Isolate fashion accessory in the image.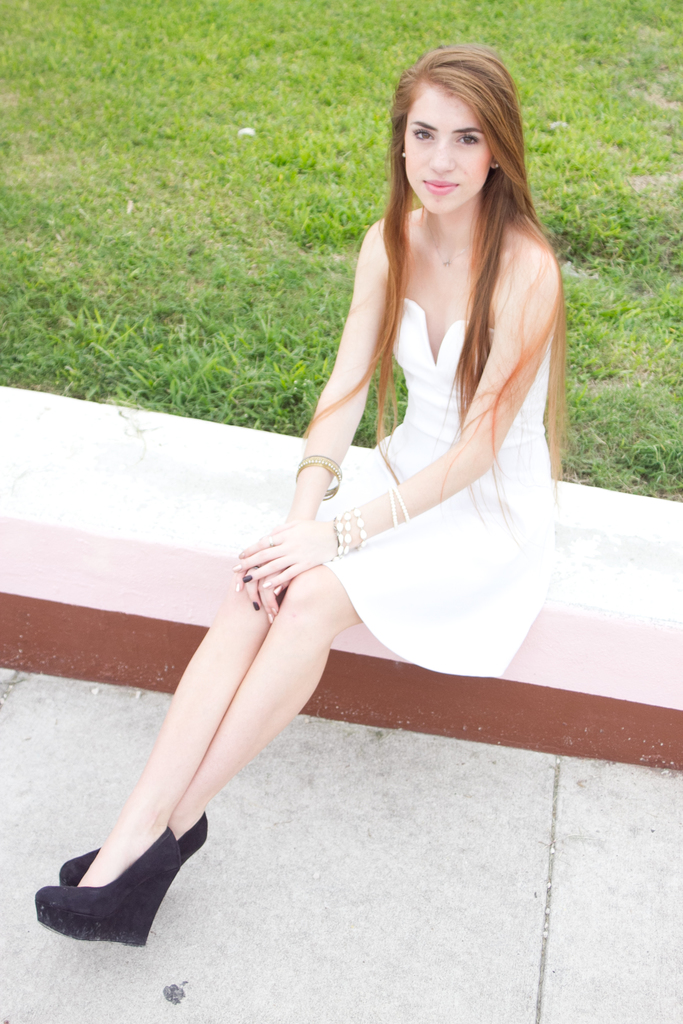
Isolated region: {"x1": 397, "y1": 145, "x2": 406, "y2": 161}.
